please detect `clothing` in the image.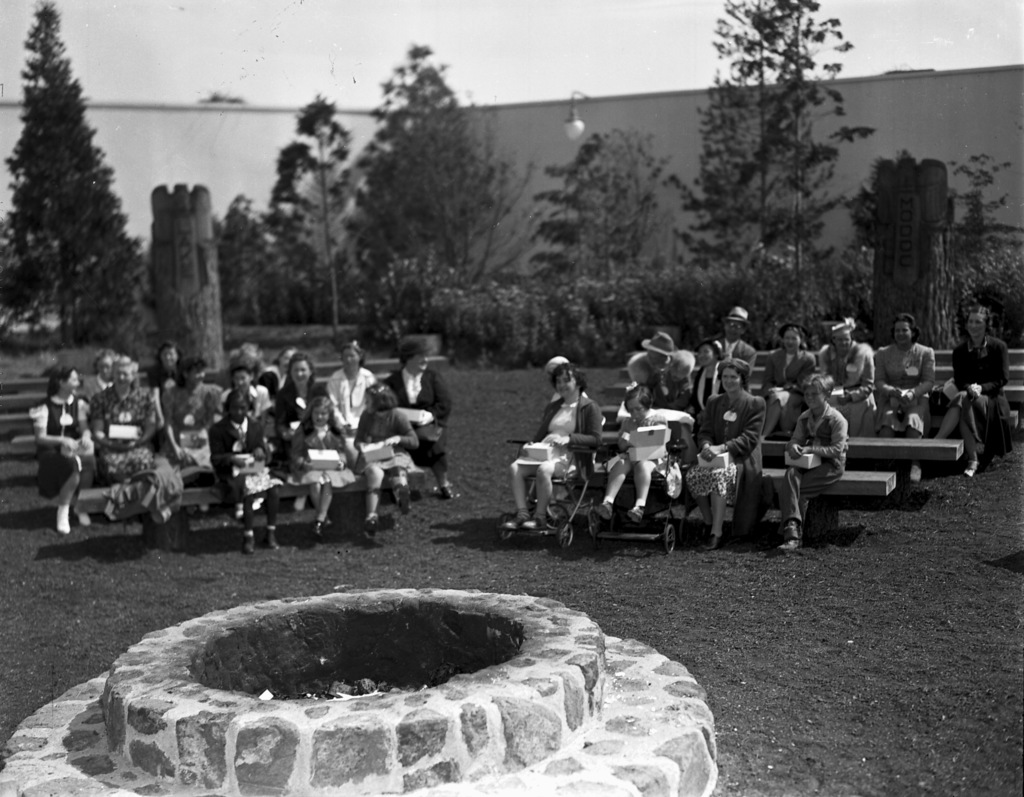
box(264, 373, 282, 393).
